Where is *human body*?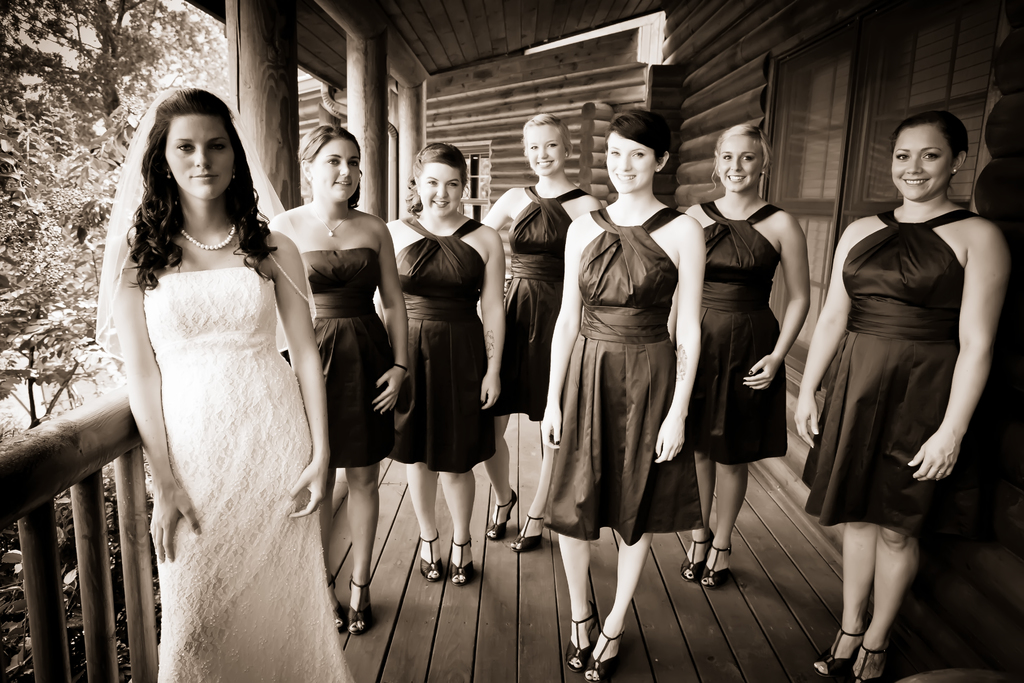
x1=816 y1=129 x2=979 y2=644.
